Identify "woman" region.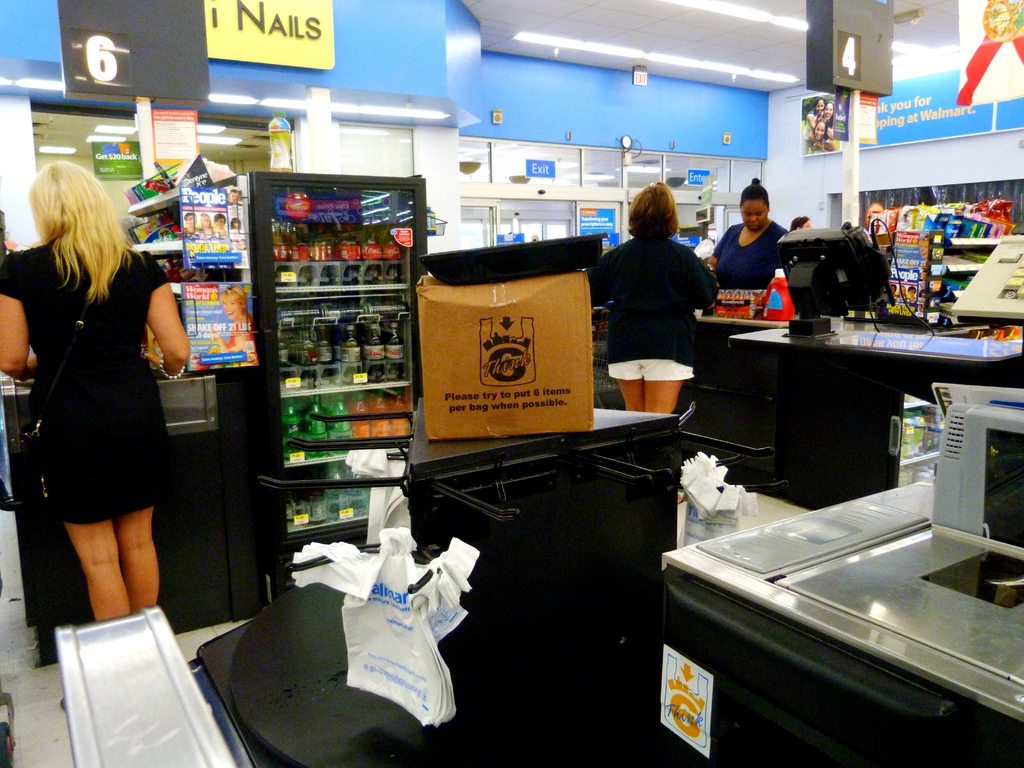
Region: rect(707, 175, 783, 291).
